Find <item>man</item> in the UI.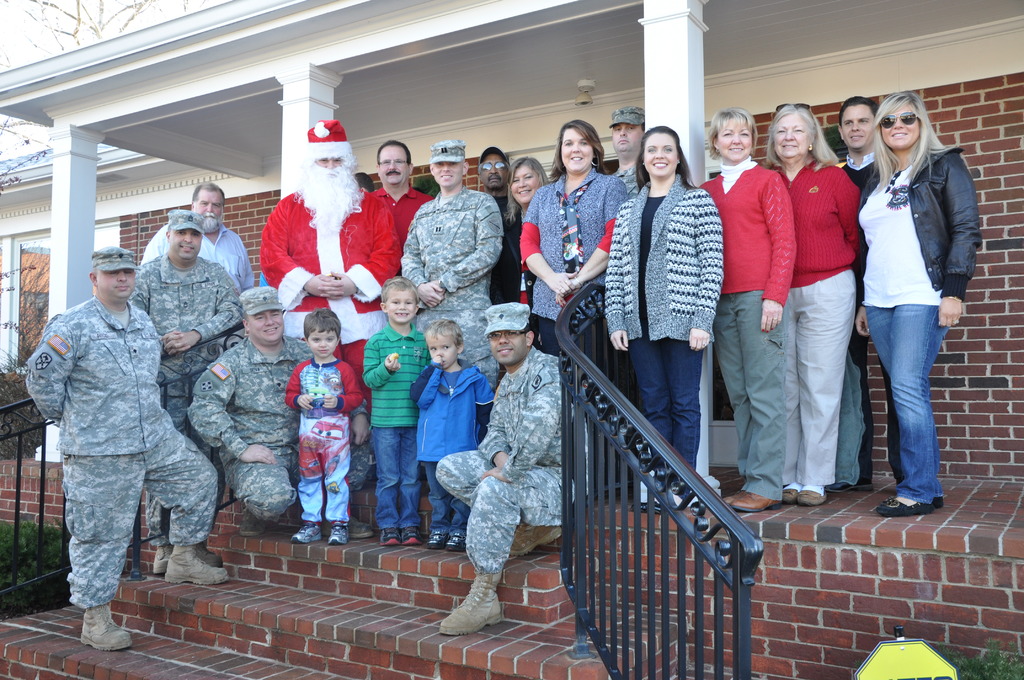
UI element at (396, 136, 499, 384).
